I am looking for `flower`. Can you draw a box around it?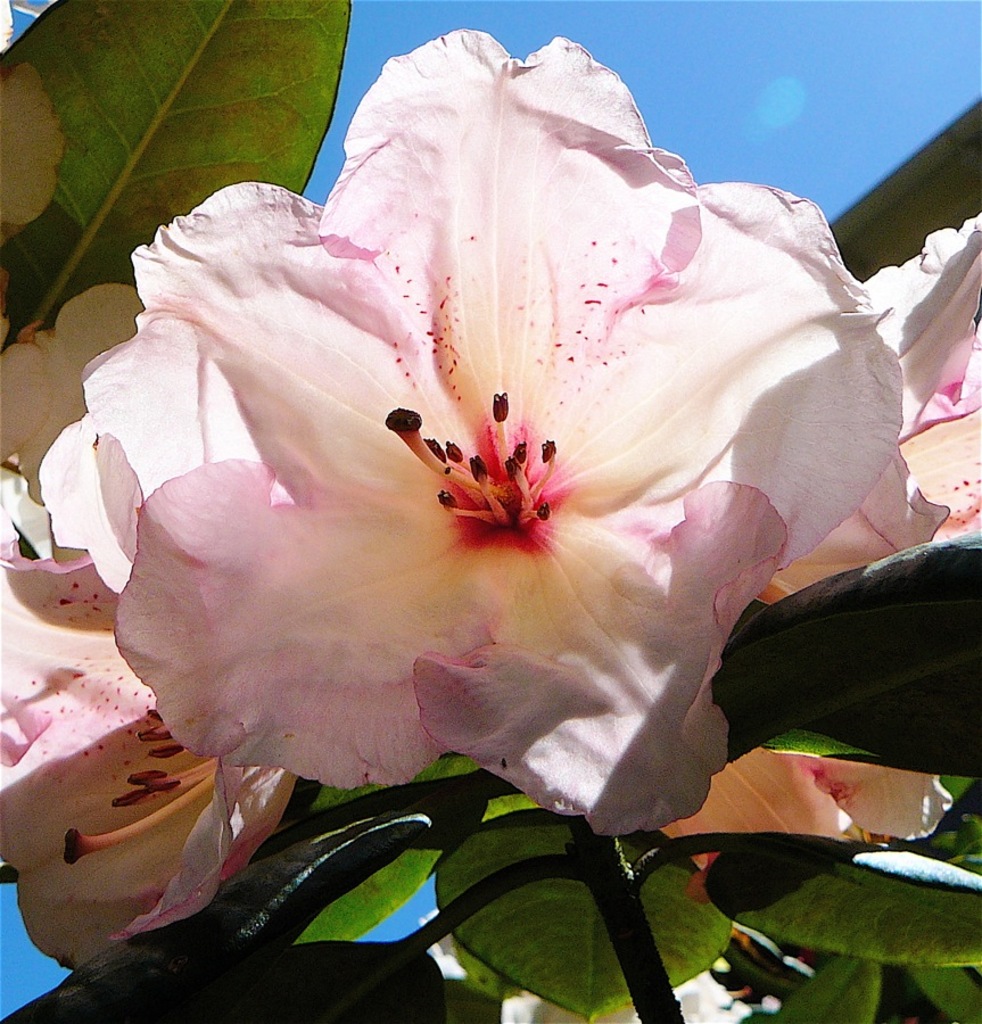
Sure, the bounding box is bbox=(71, 46, 906, 859).
